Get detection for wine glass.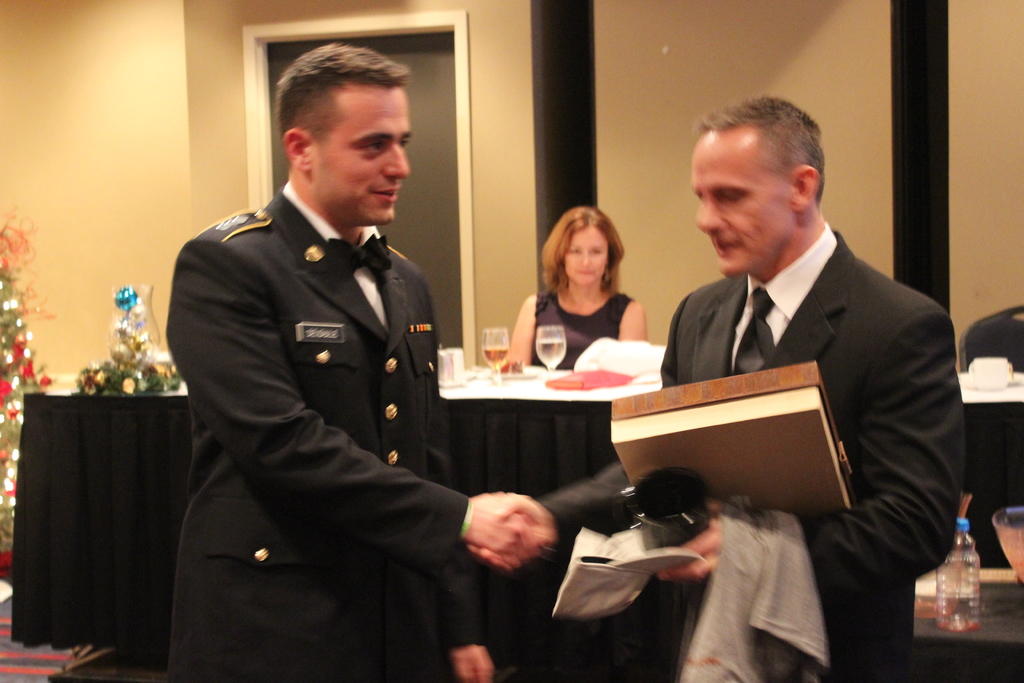
Detection: BBox(537, 323, 566, 386).
